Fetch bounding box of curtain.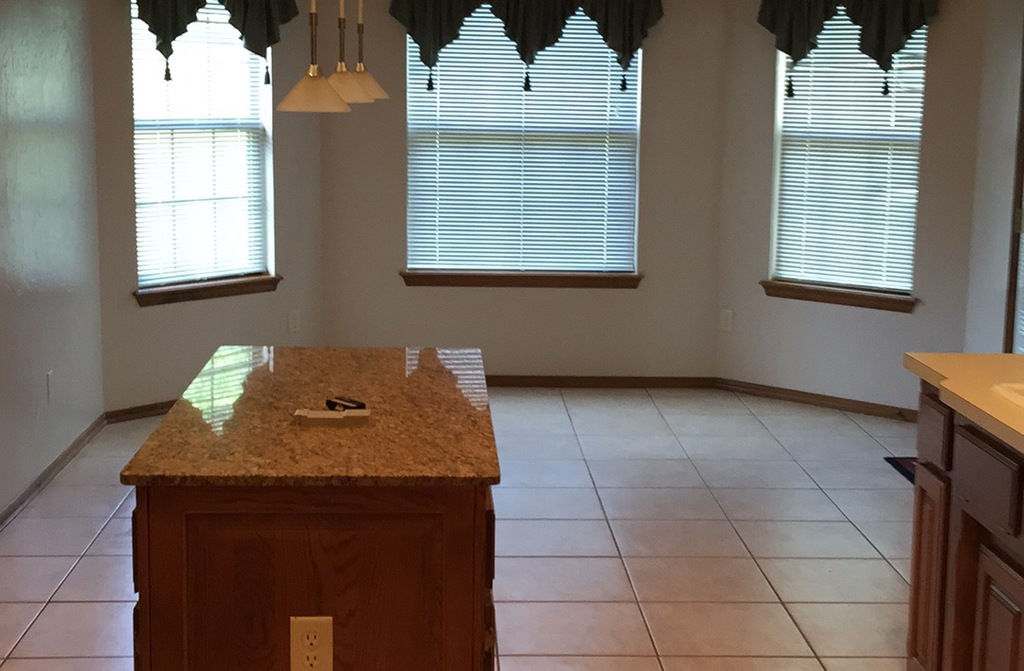
Bbox: [left=215, top=0, right=302, bottom=84].
